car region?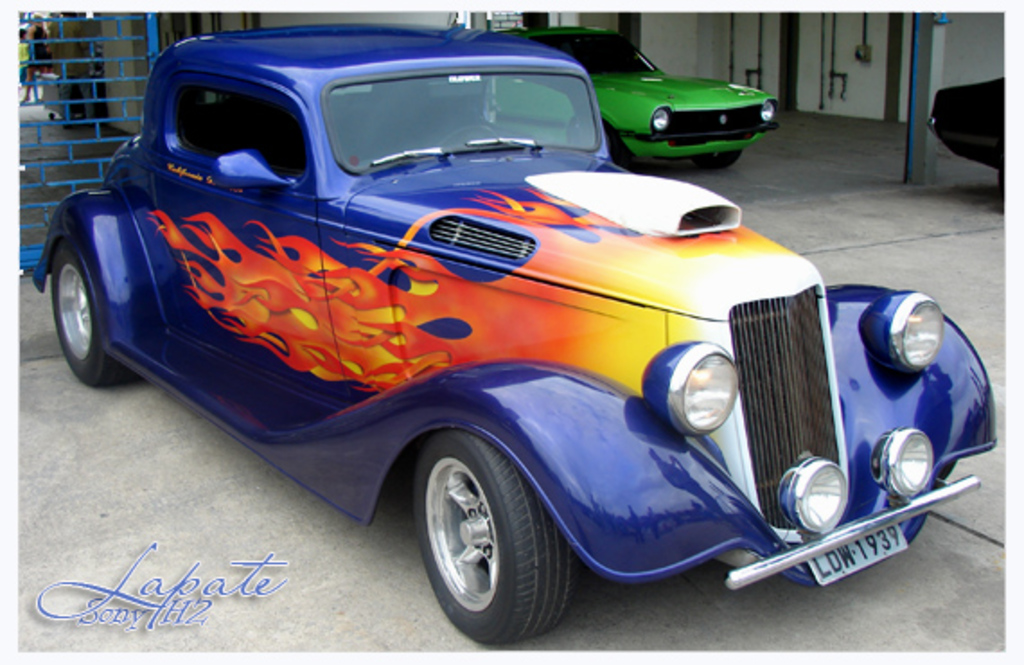
crop(27, 31, 1001, 647)
